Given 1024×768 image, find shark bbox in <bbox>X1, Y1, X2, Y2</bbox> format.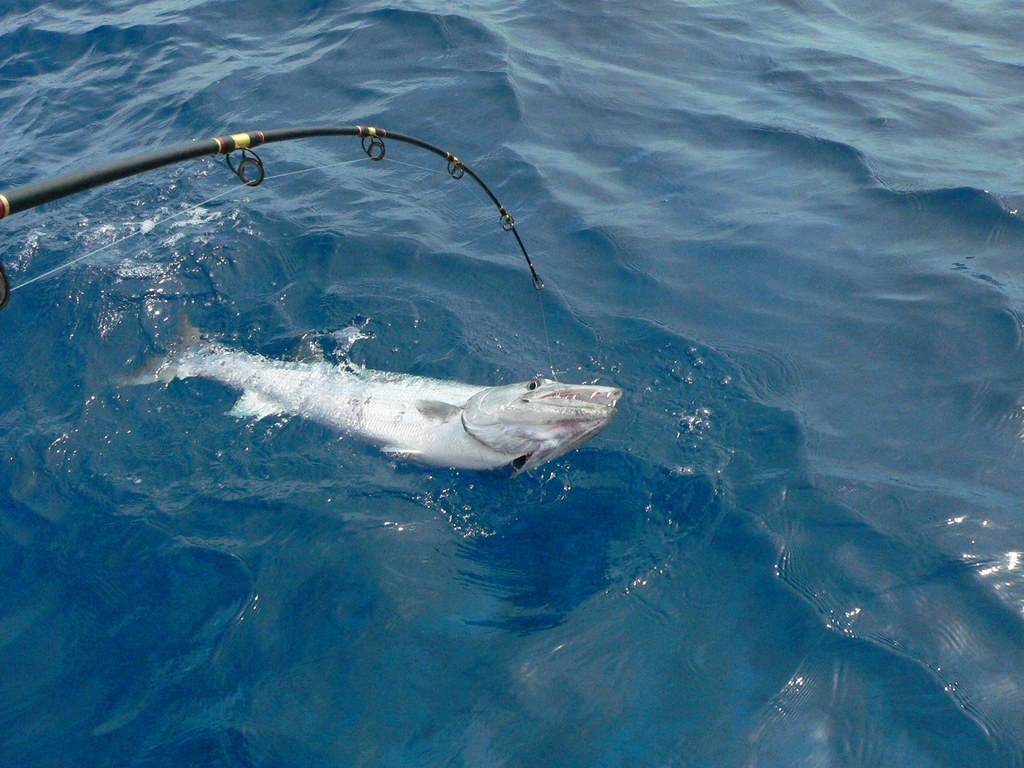
<bbox>112, 314, 622, 479</bbox>.
